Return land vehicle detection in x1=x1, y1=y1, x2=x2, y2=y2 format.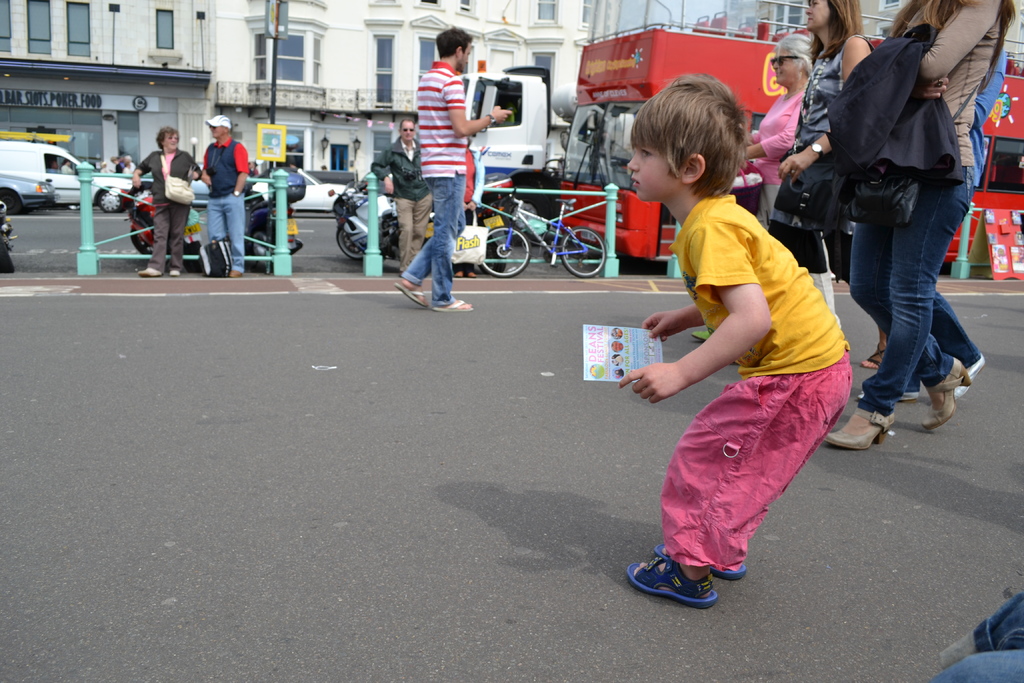
x1=476, y1=174, x2=653, y2=280.
